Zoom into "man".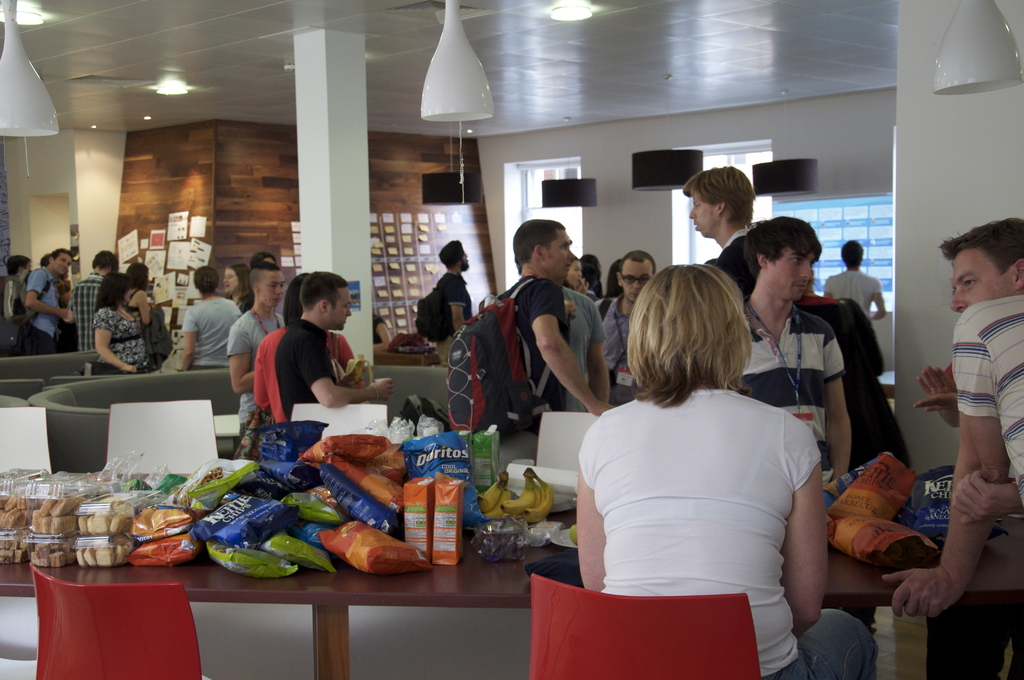
Zoom target: [left=563, top=284, right=607, bottom=409].
